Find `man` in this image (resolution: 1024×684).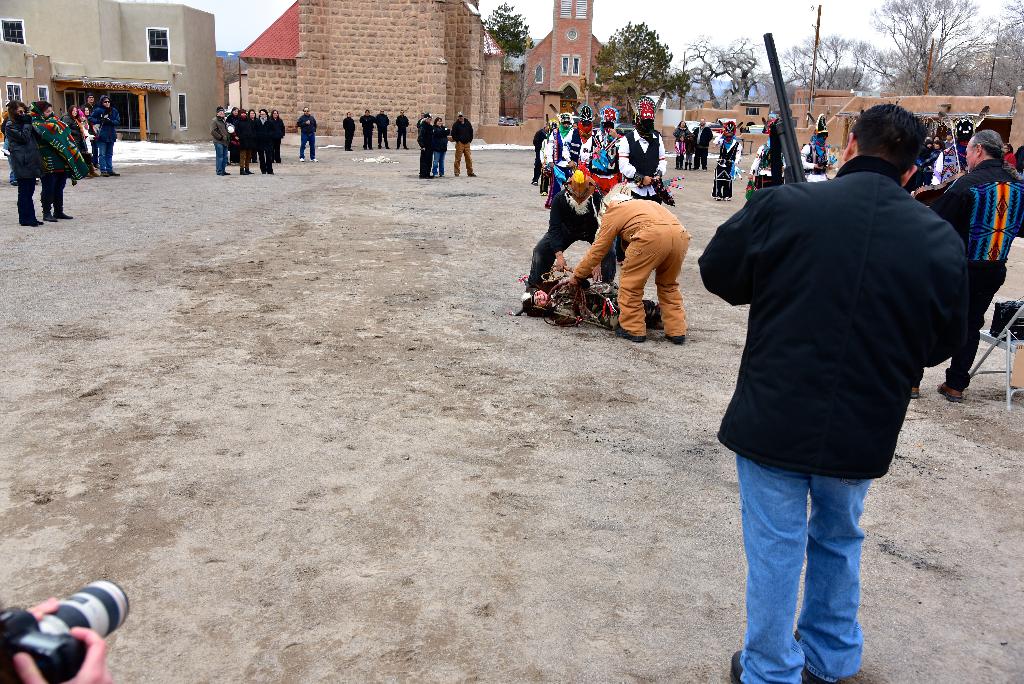
<box>71,90,100,175</box>.
